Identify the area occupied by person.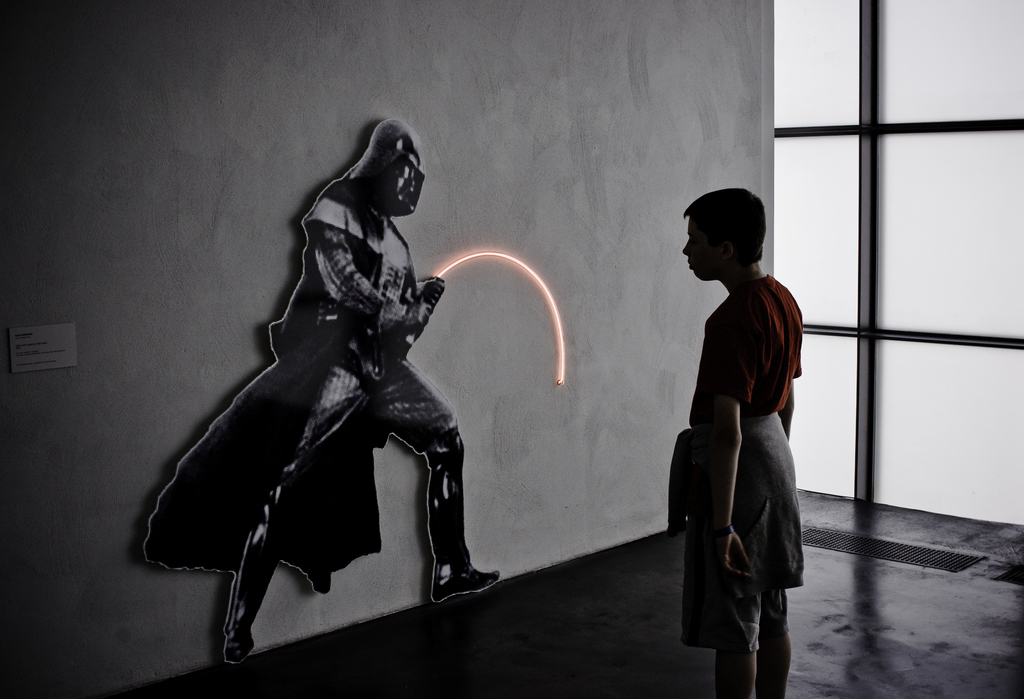
Area: (x1=668, y1=186, x2=805, y2=698).
